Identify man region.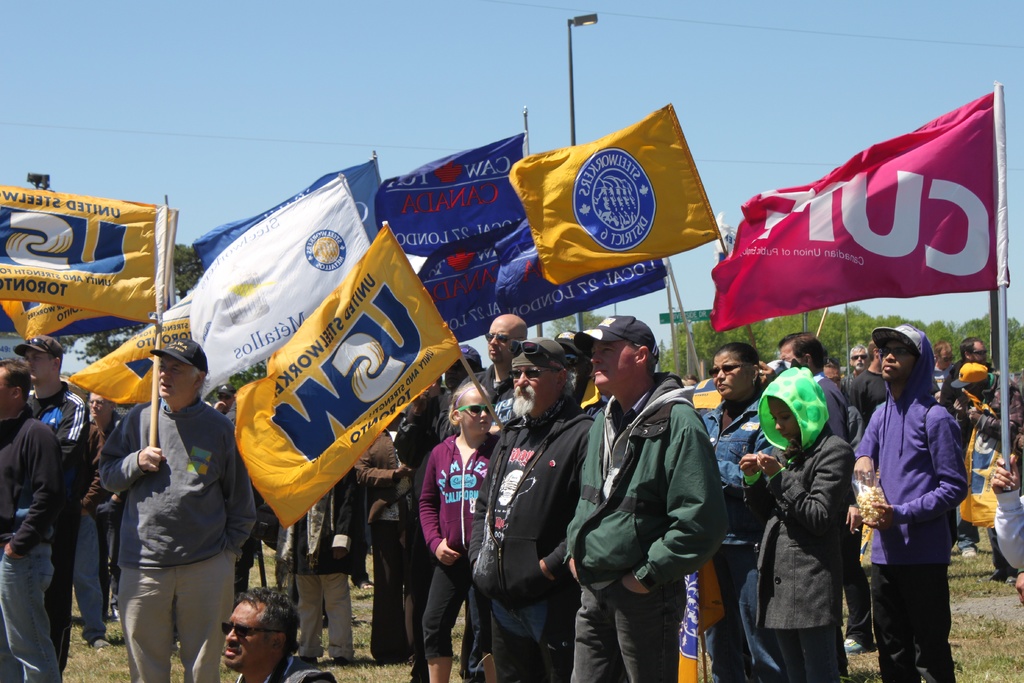
Region: detection(108, 336, 256, 680).
